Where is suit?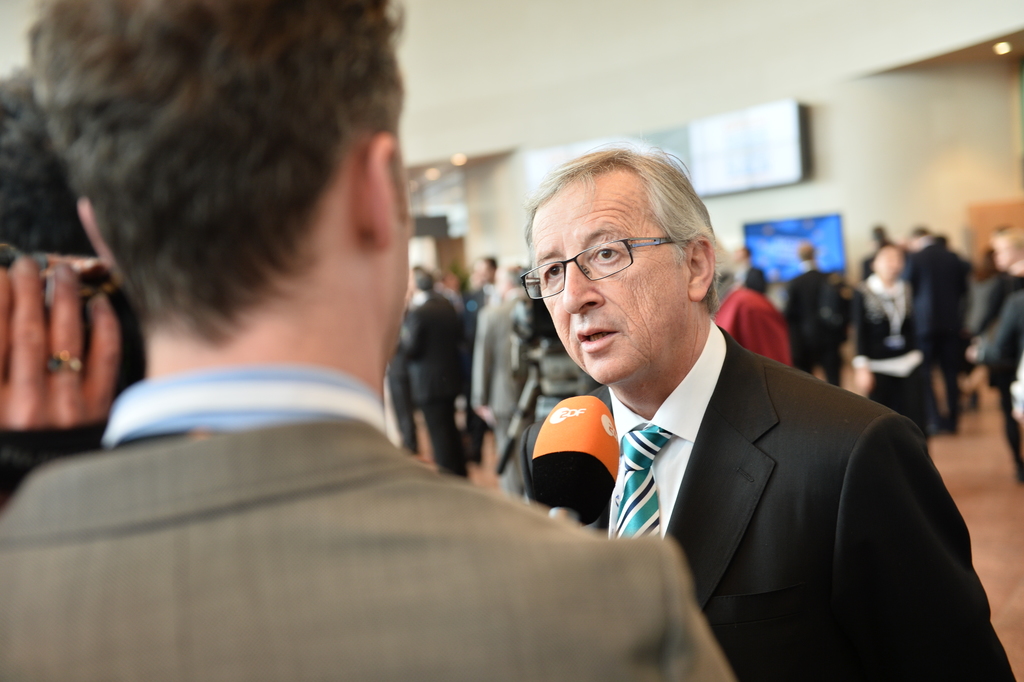
Rect(0, 376, 741, 681).
